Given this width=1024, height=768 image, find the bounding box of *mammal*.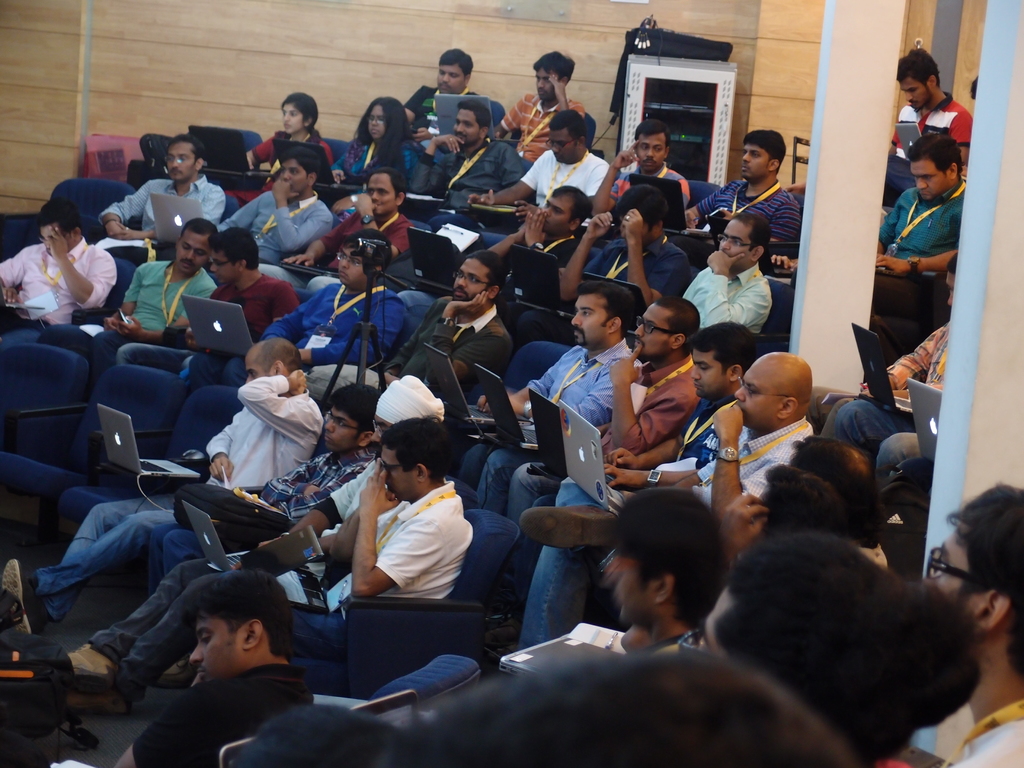
(166,380,378,569).
